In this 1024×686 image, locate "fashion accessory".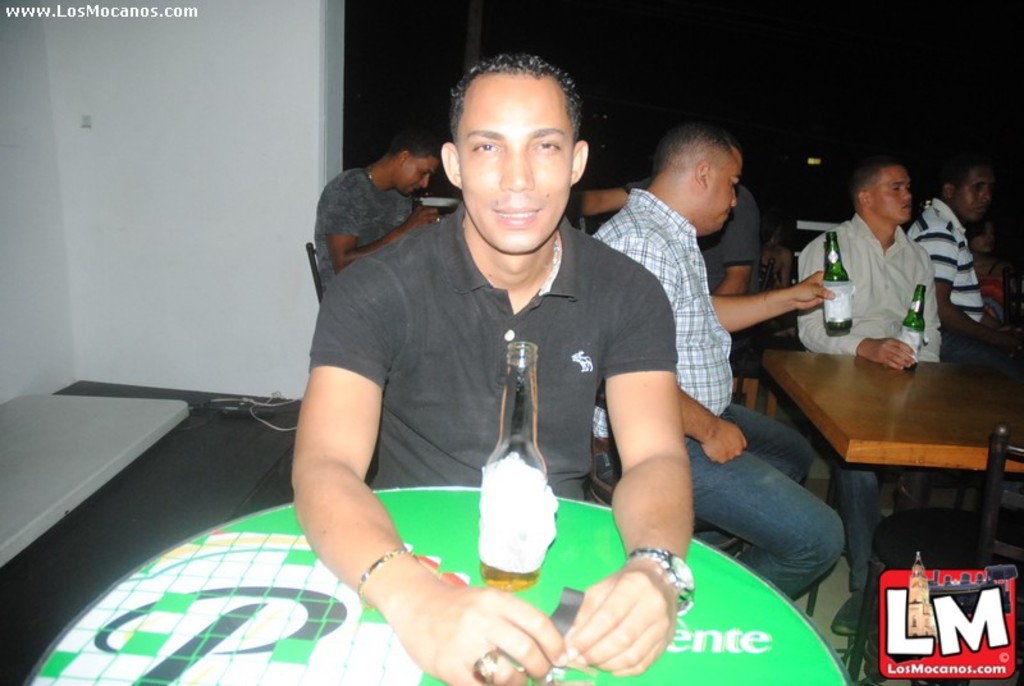
Bounding box: (left=430, top=211, right=445, bottom=225).
